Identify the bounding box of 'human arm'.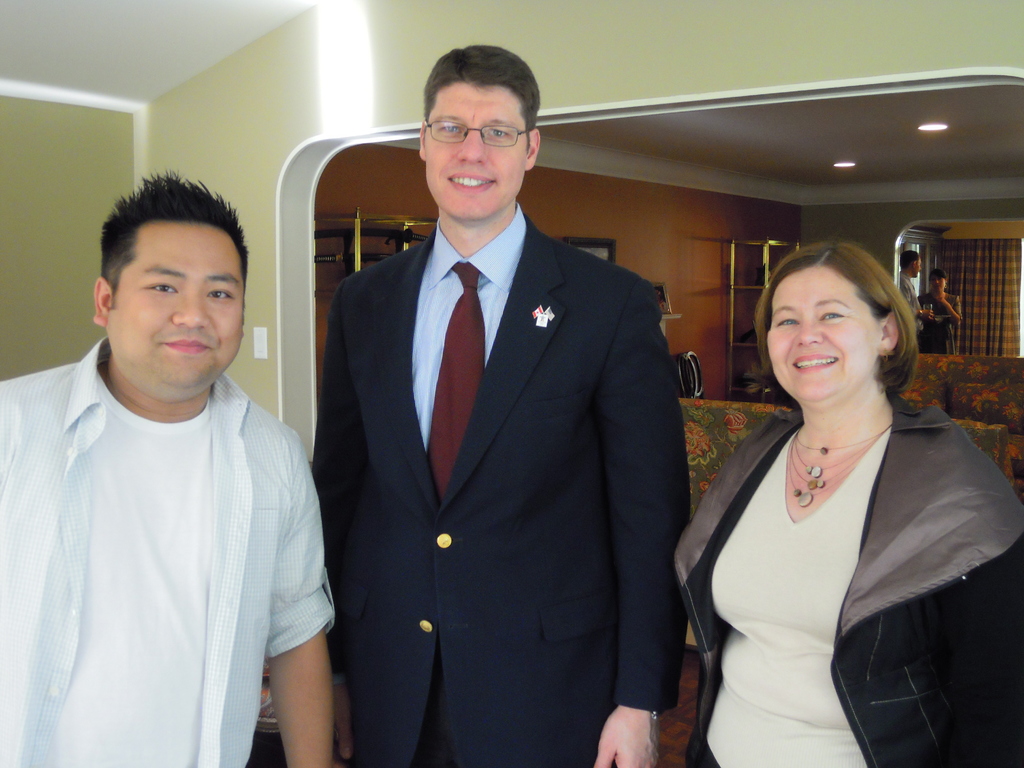
(x1=307, y1=282, x2=371, y2=579).
